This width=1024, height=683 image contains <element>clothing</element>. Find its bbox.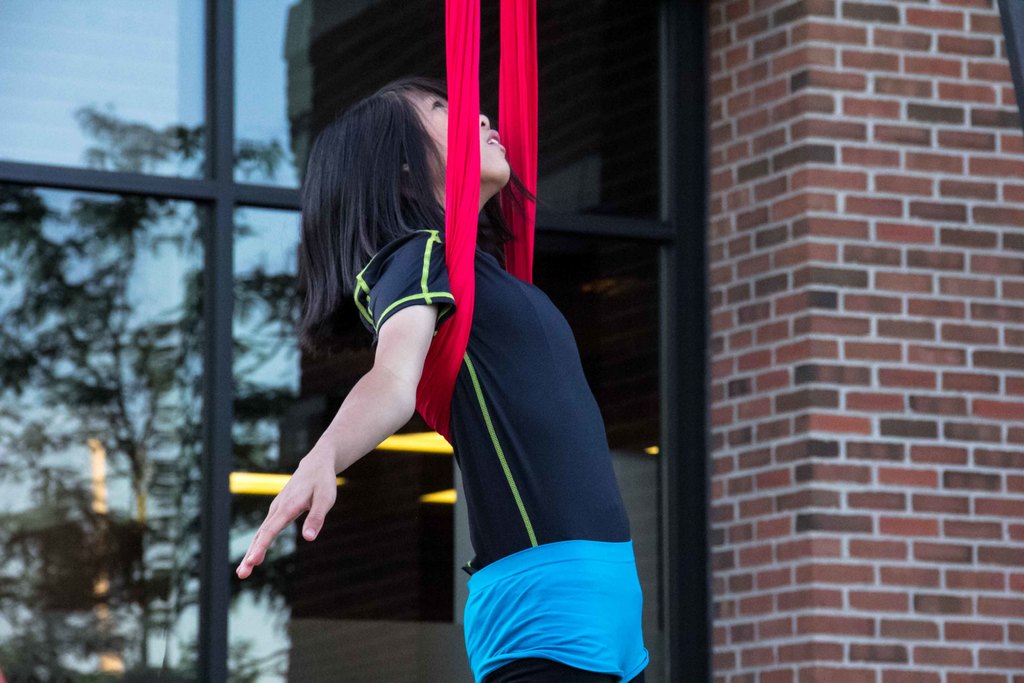
left=236, top=78, right=648, bottom=682.
